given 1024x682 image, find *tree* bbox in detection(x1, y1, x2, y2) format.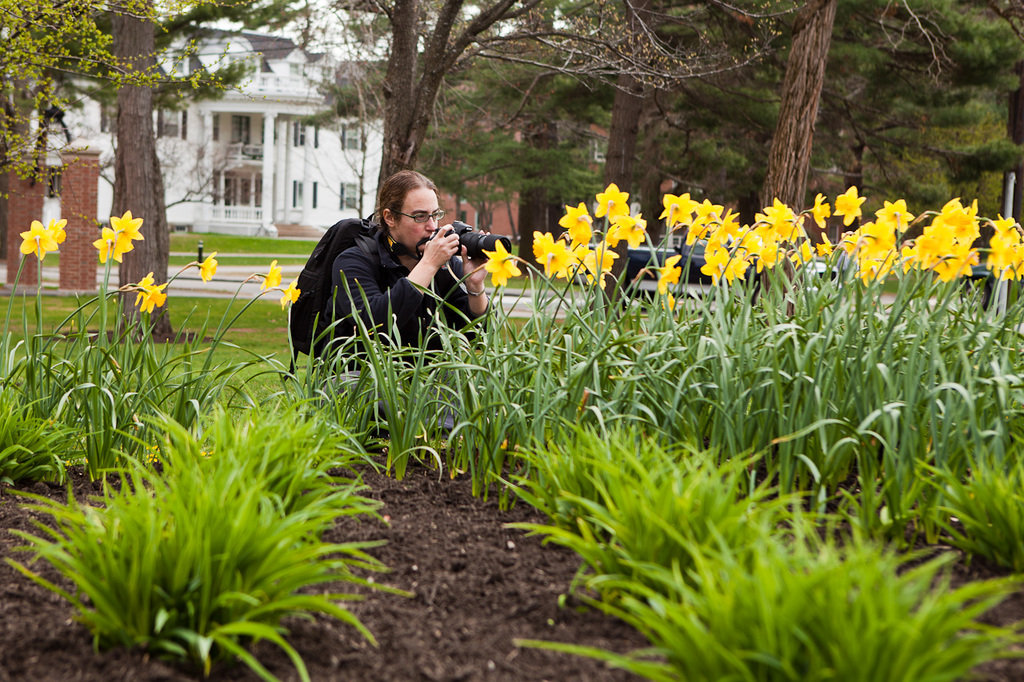
detection(9, 0, 253, 345).
